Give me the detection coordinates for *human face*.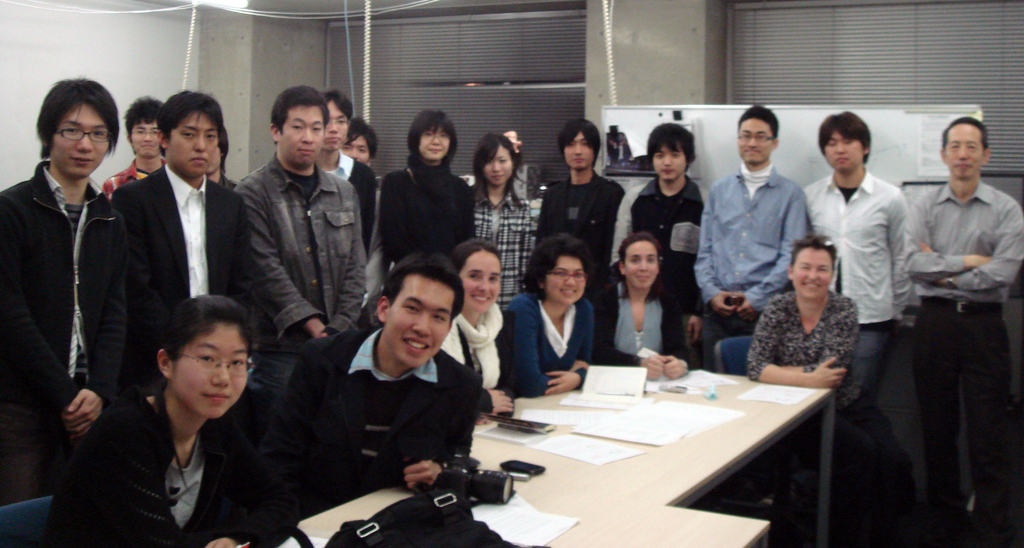
<box>177,325,250,423</box>.
